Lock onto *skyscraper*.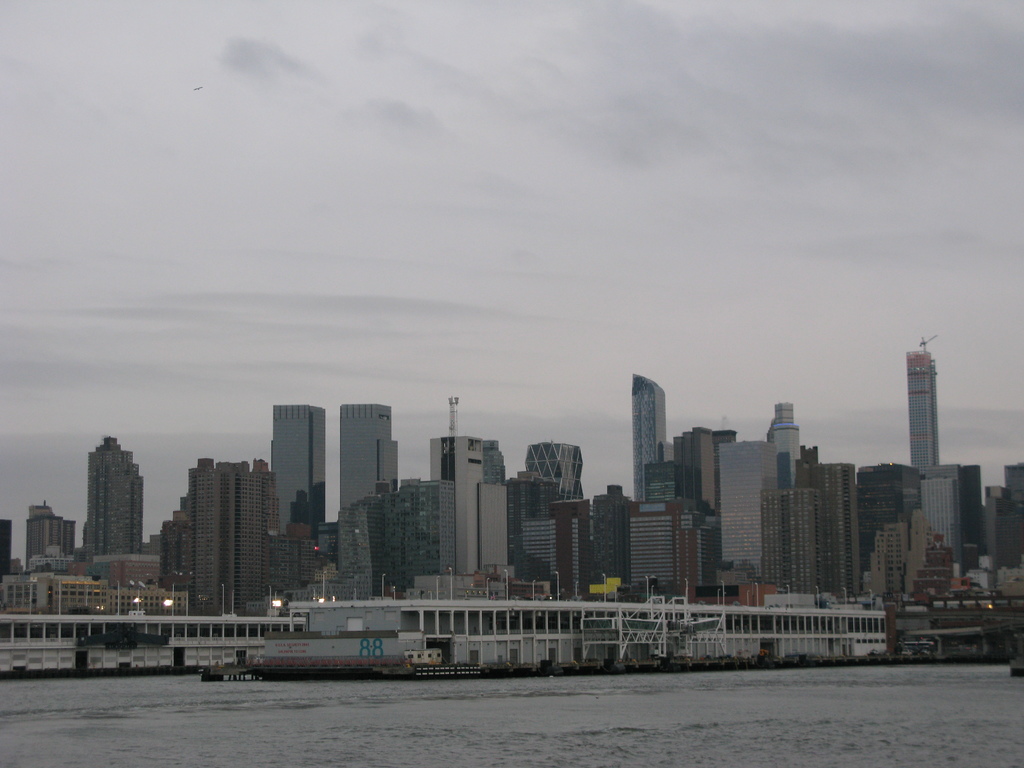
Locked: (535,482,644,606).
